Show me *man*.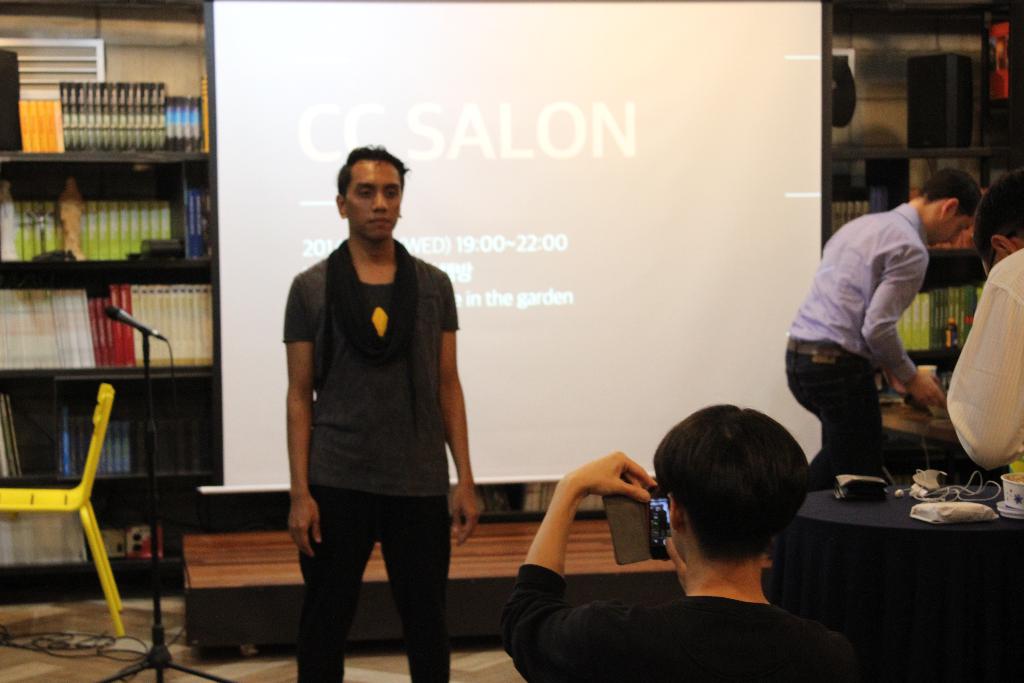
*man* is here: 264, 135, 483, 671.
